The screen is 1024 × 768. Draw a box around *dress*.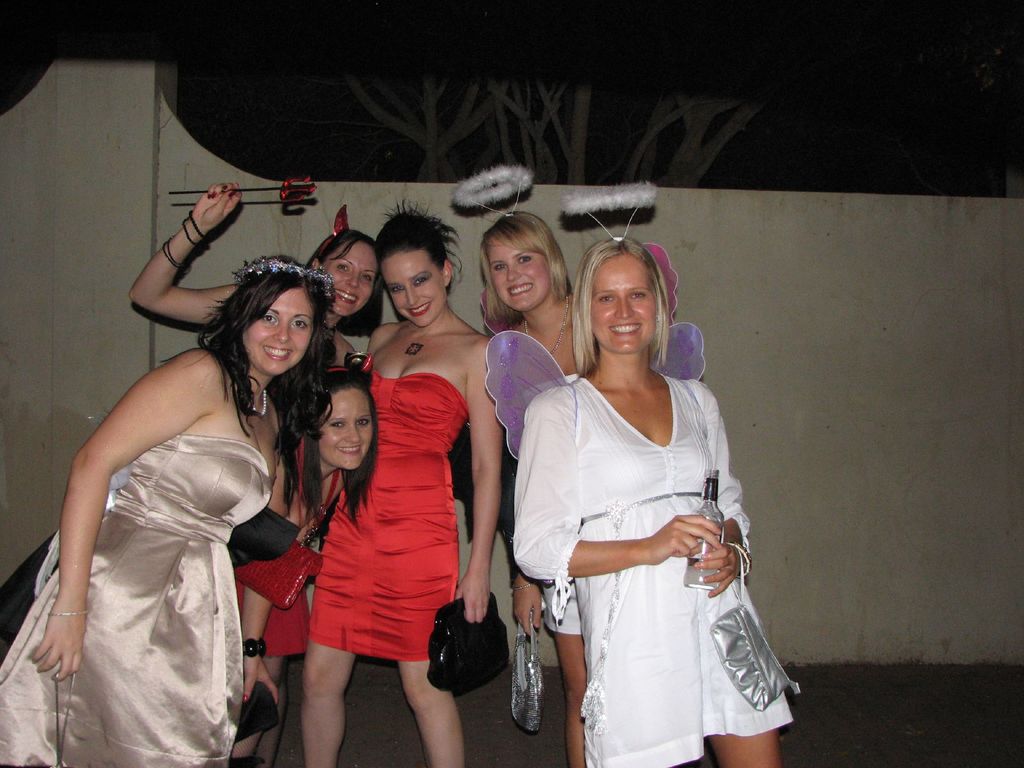
0,431,276,767.
